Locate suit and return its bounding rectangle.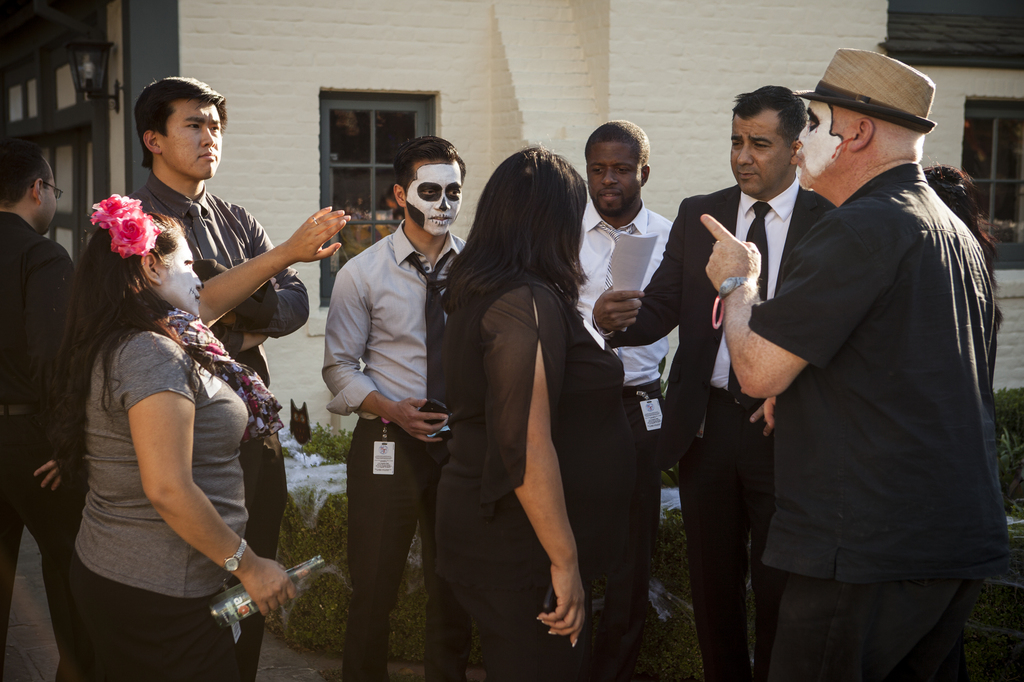
0, 211, 72, 676.
